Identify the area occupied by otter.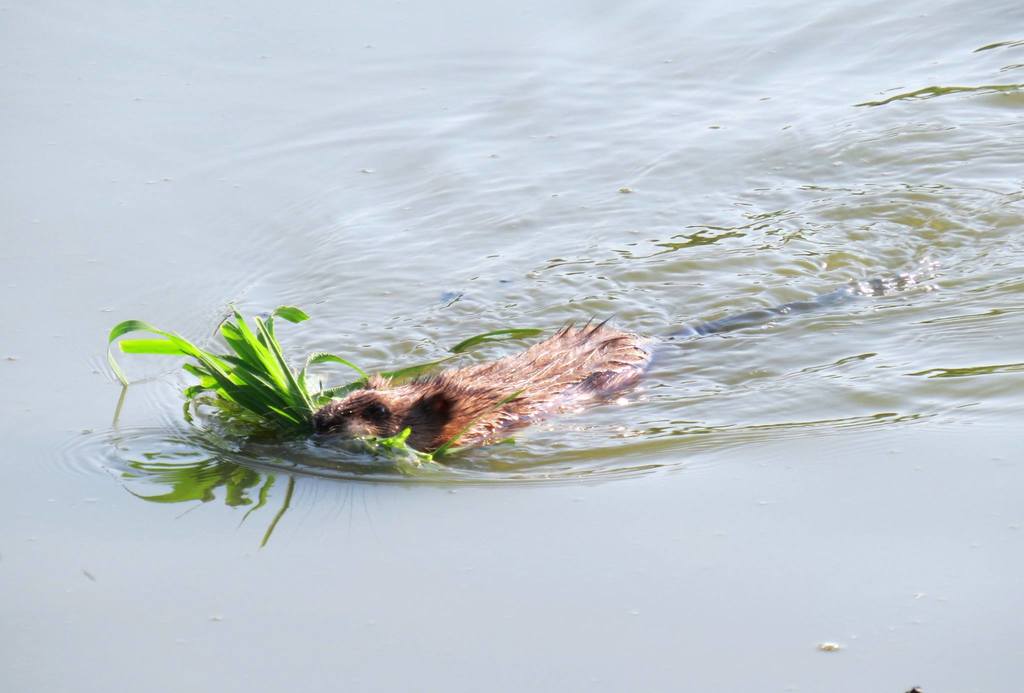
Area: <bbox>238, 309, 682, 473</bbox>.
